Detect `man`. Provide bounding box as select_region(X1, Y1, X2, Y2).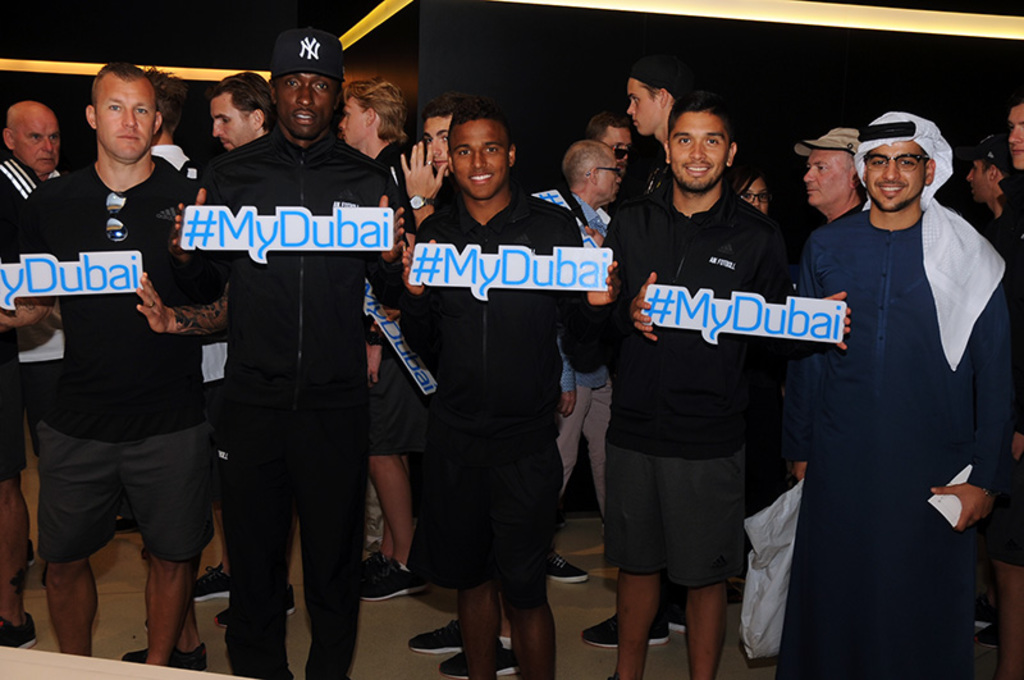
select_region(797, 119, 876, 225).
